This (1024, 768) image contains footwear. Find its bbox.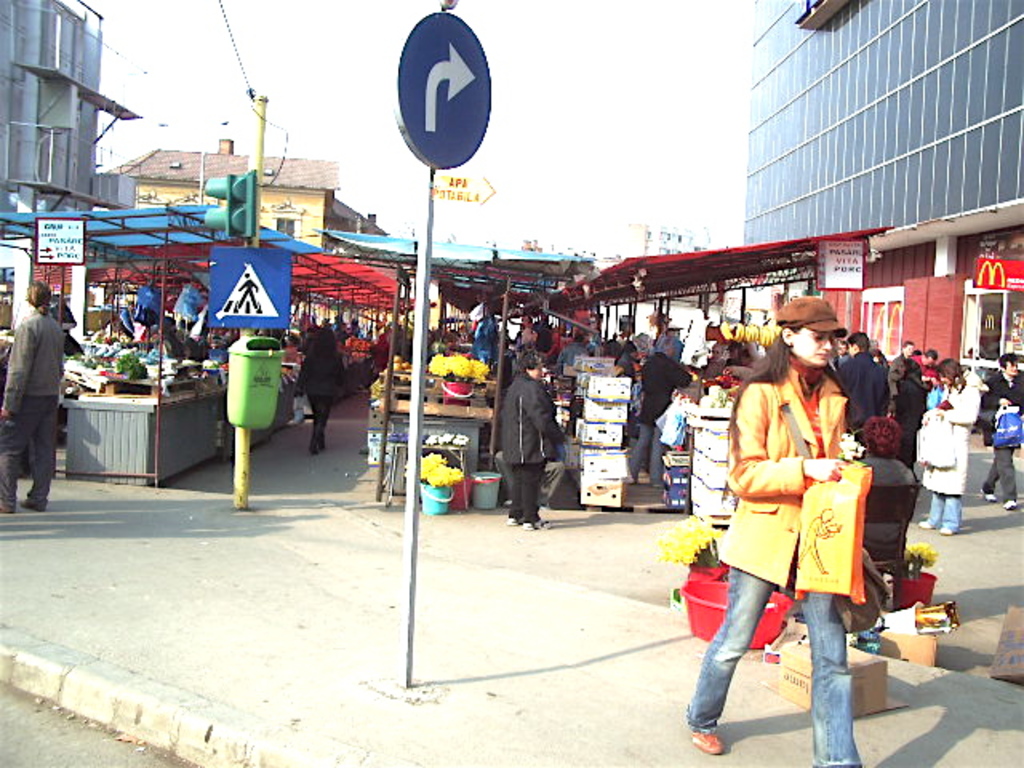
pyautogui.locateOnScreen(690, 734, 722, 749).
